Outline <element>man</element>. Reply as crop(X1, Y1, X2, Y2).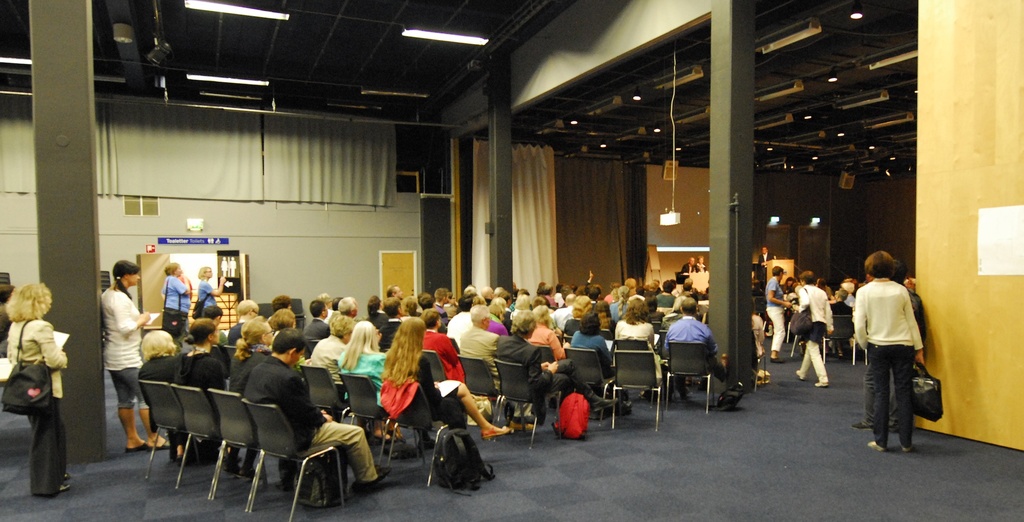
crop(850, 249, 927, 452).
